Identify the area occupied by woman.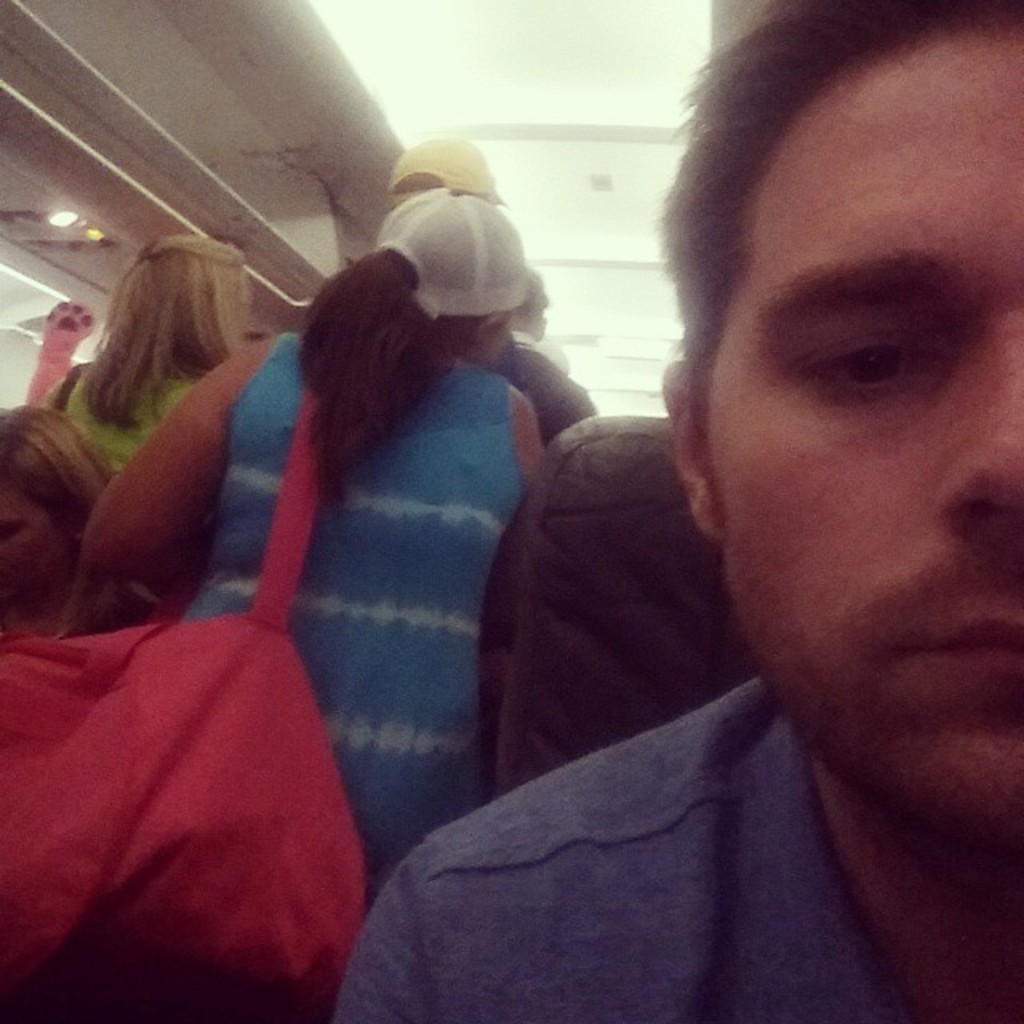
Area: BBox(24, 229, 224, 475).
